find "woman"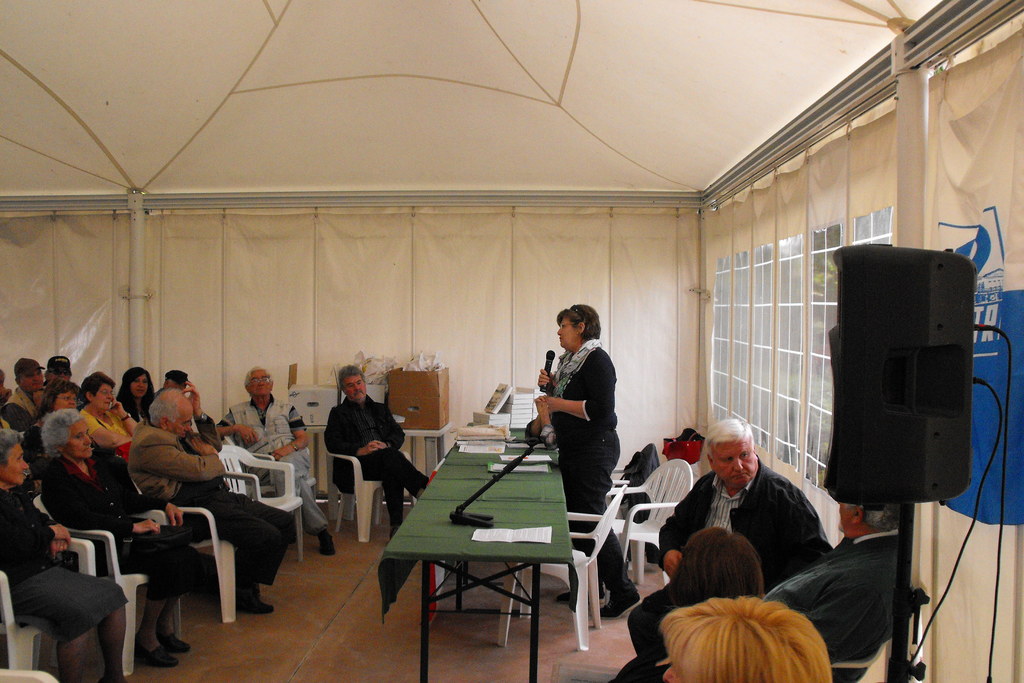
locate(39, 408, 200, 668)
